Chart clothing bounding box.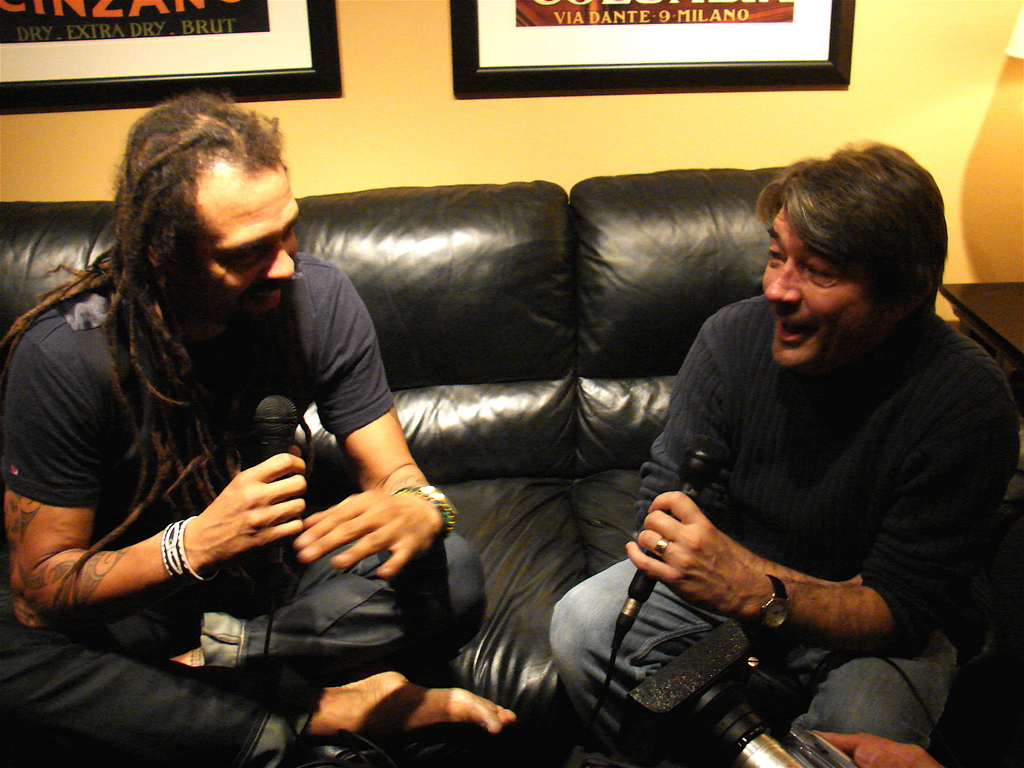
Charted: box(609, 231, 994, 743).
